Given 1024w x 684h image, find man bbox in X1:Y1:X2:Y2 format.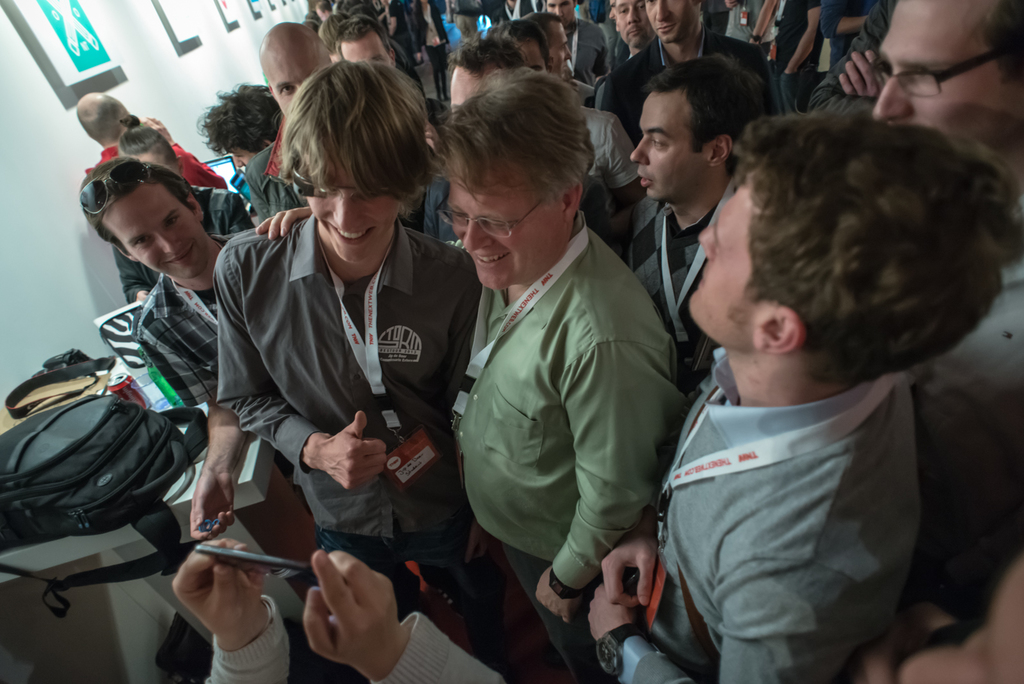
545:0:604:88.
